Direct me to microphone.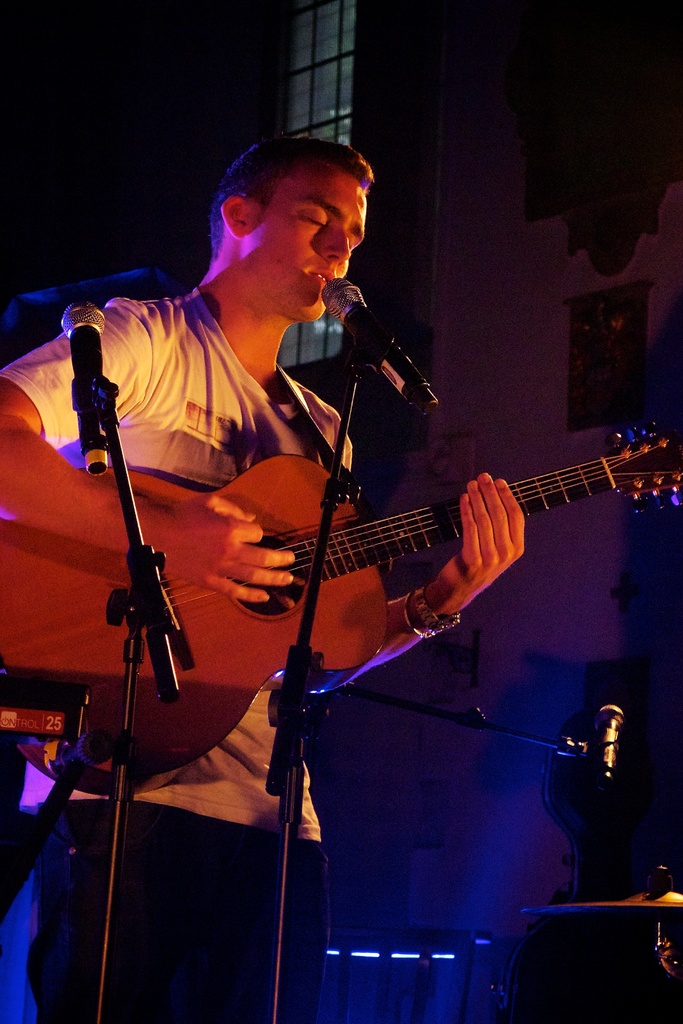
Direction: 61:301:108:473.
